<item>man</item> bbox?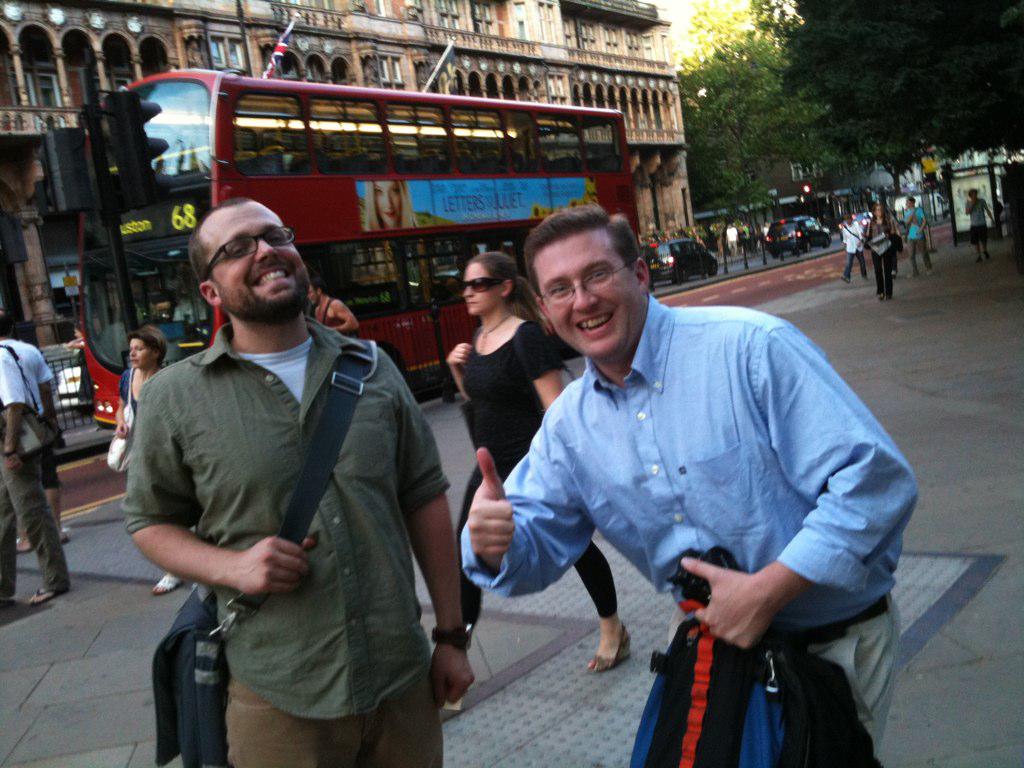
<region>126, 177, 475, 752</region>
